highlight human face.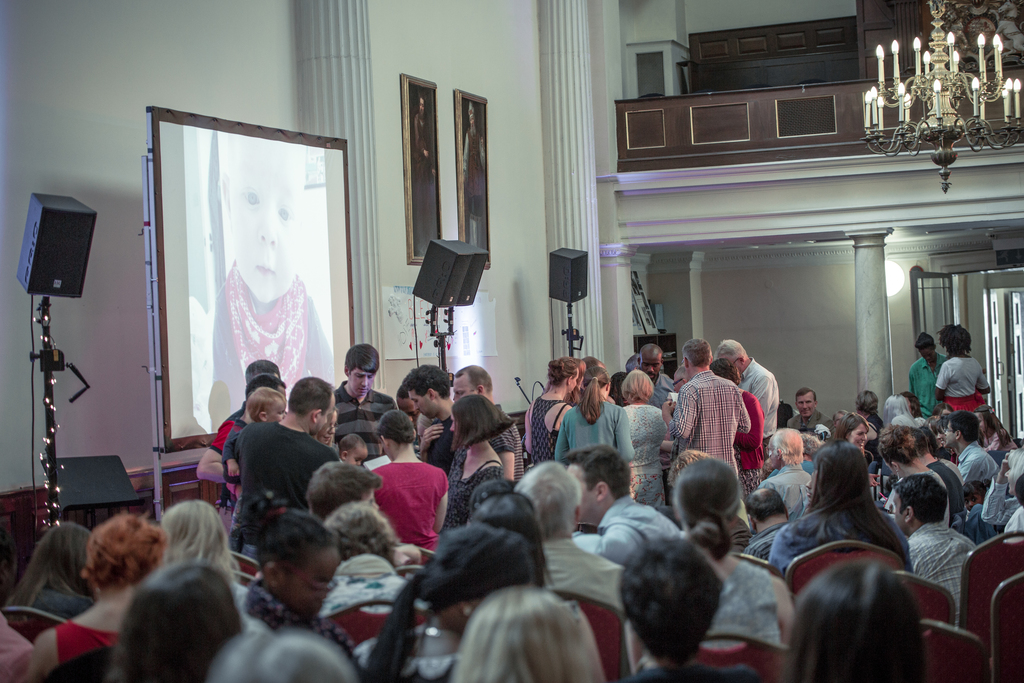
Highlighted region: Rect(566, 465, 593, 525).
